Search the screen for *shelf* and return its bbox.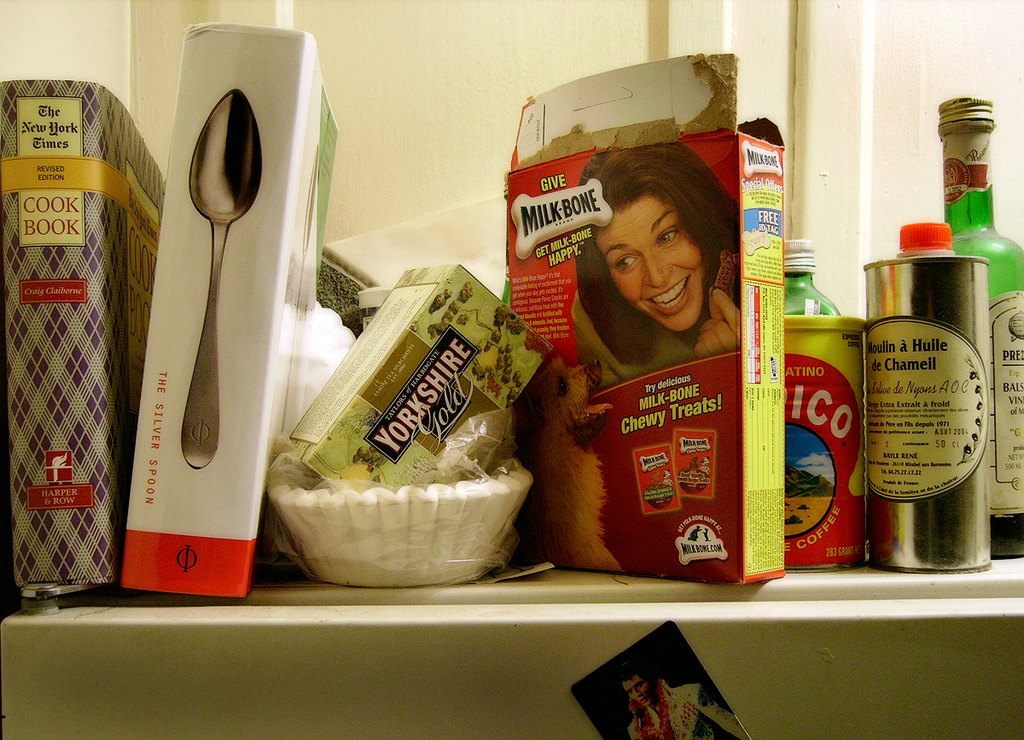
Found: l=90, t=30, r=905, b=686.
